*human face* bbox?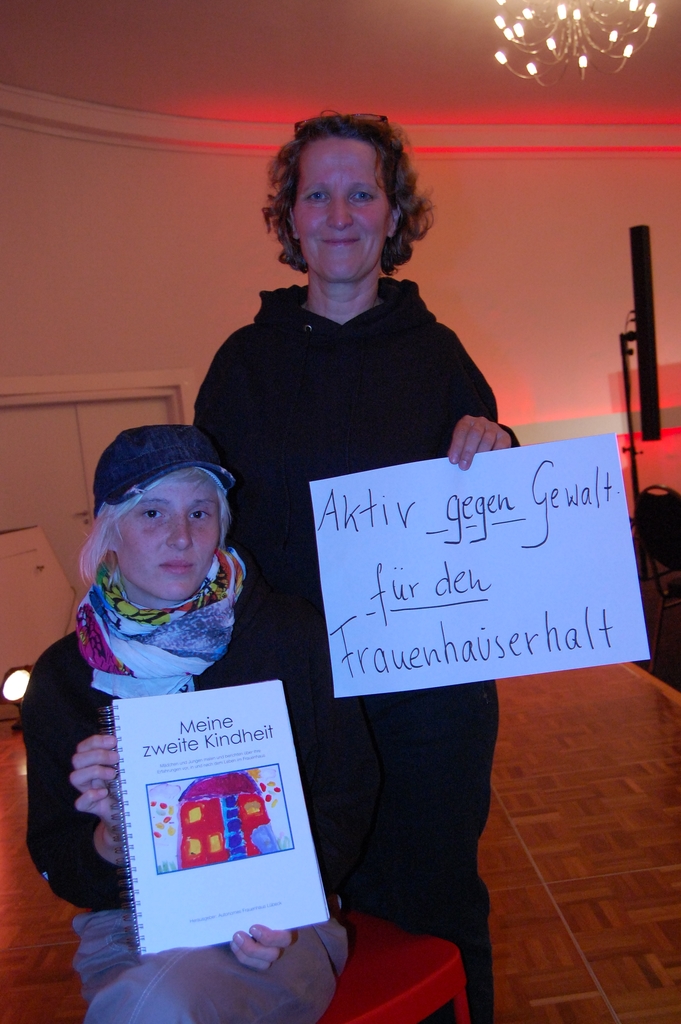
115 481 222 600
